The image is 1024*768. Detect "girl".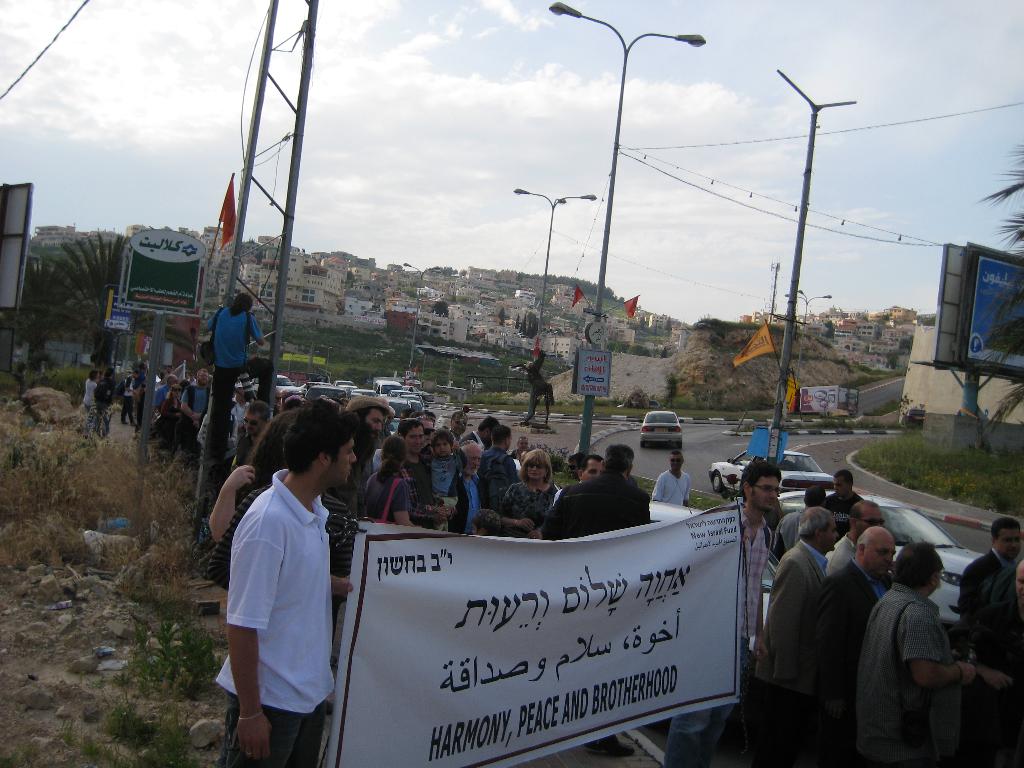
Detection: box(500, 449, 569, 534).
